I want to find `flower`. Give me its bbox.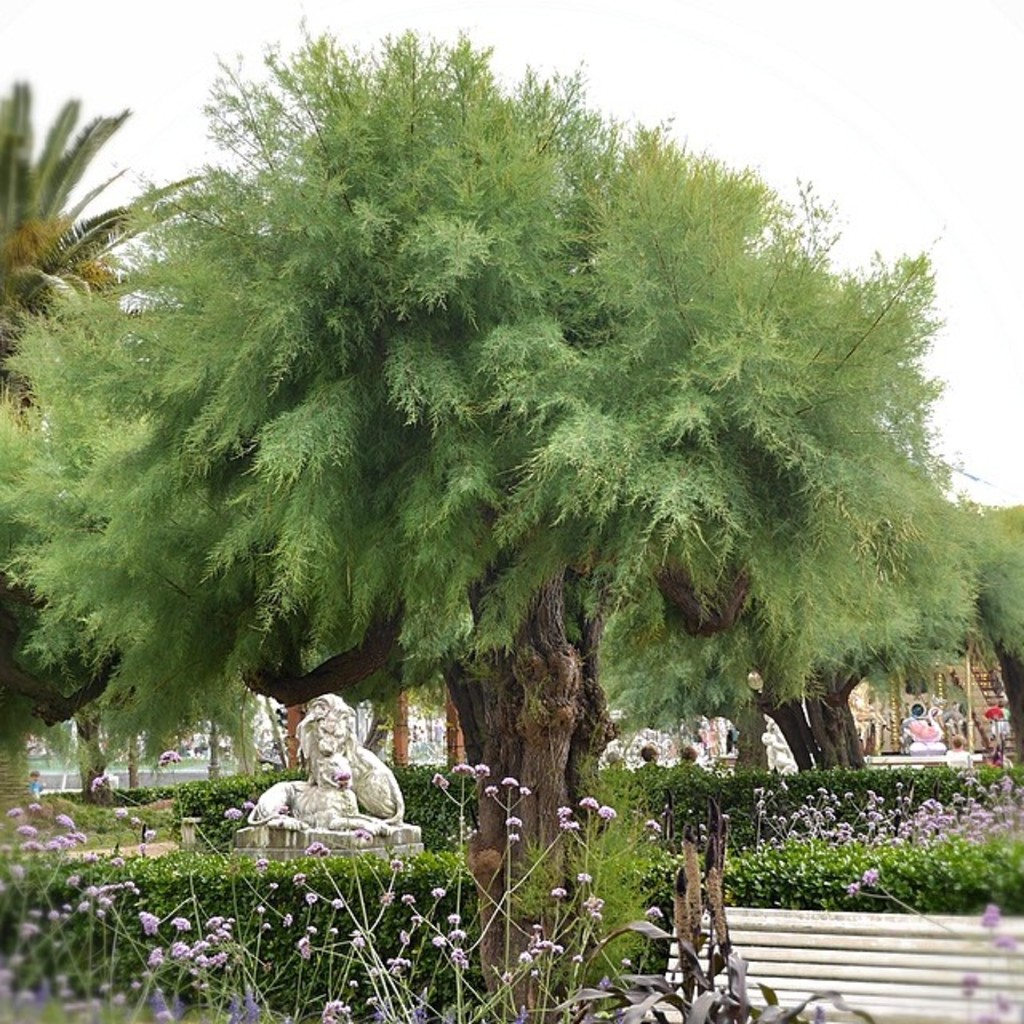
846 882 856 904.
